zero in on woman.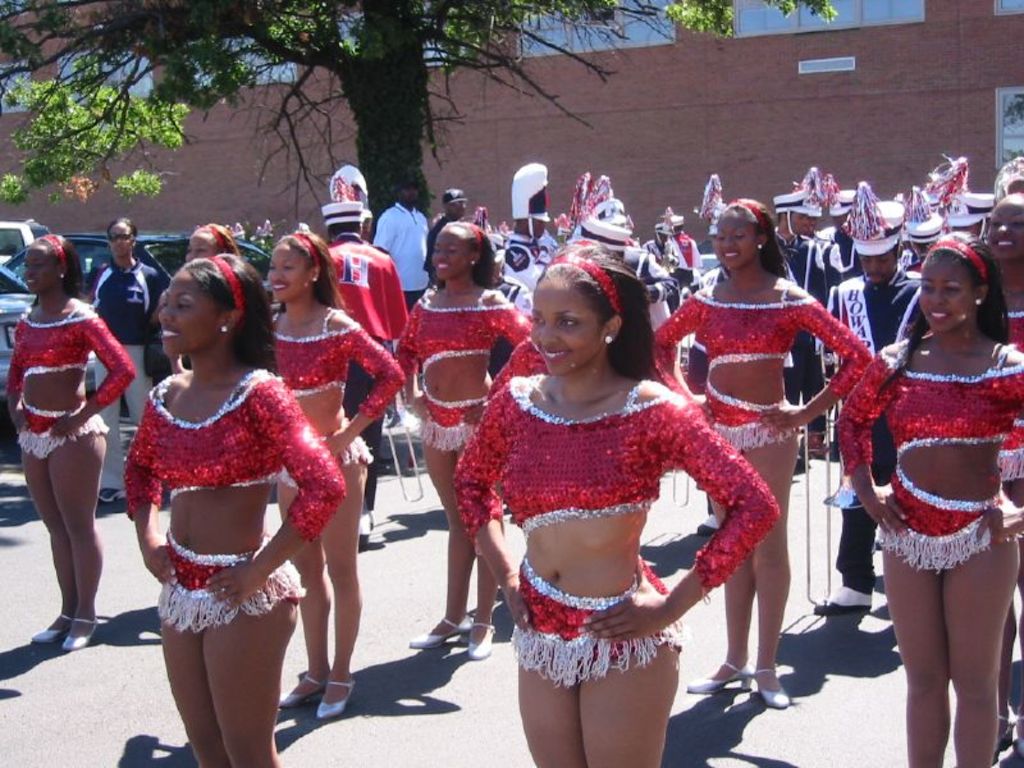
Zeroed in: {"left": 389, "top": 216, "right": 535, "bottom": 659}.
